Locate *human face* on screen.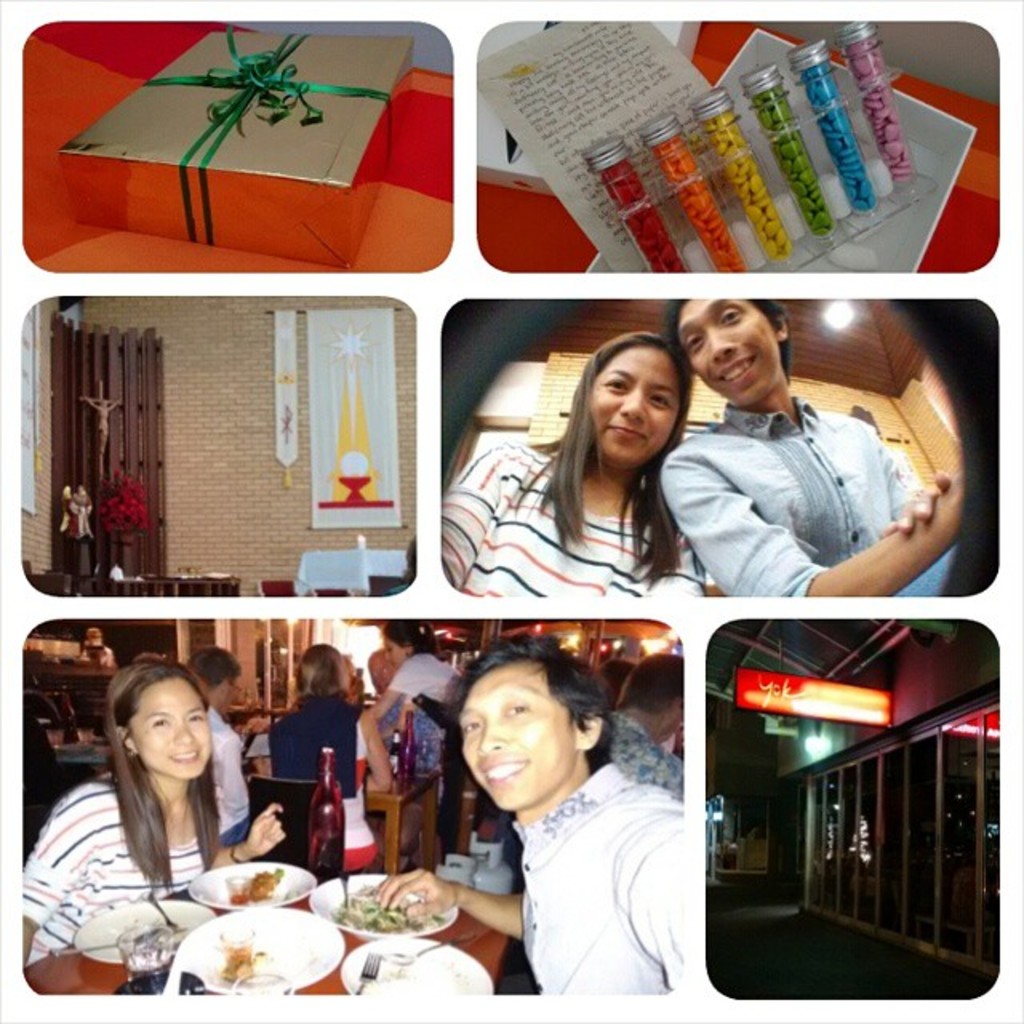
On screen at 590/339/678/461.
